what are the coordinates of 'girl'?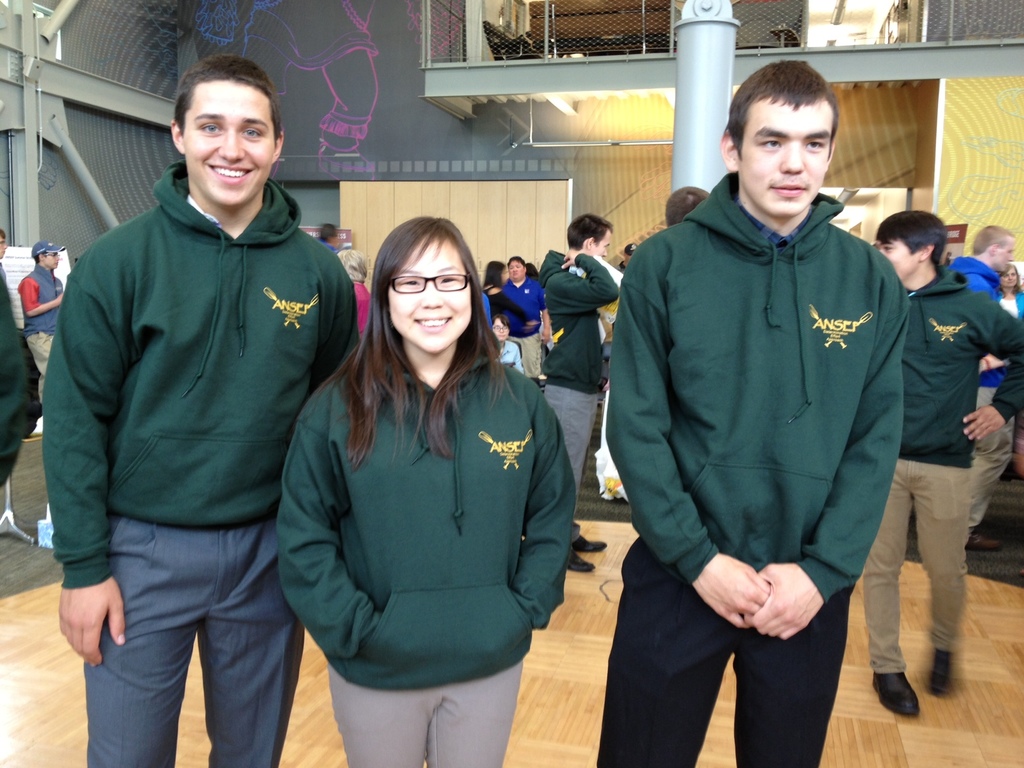
<region>479, 258, 542, 326</region>.
